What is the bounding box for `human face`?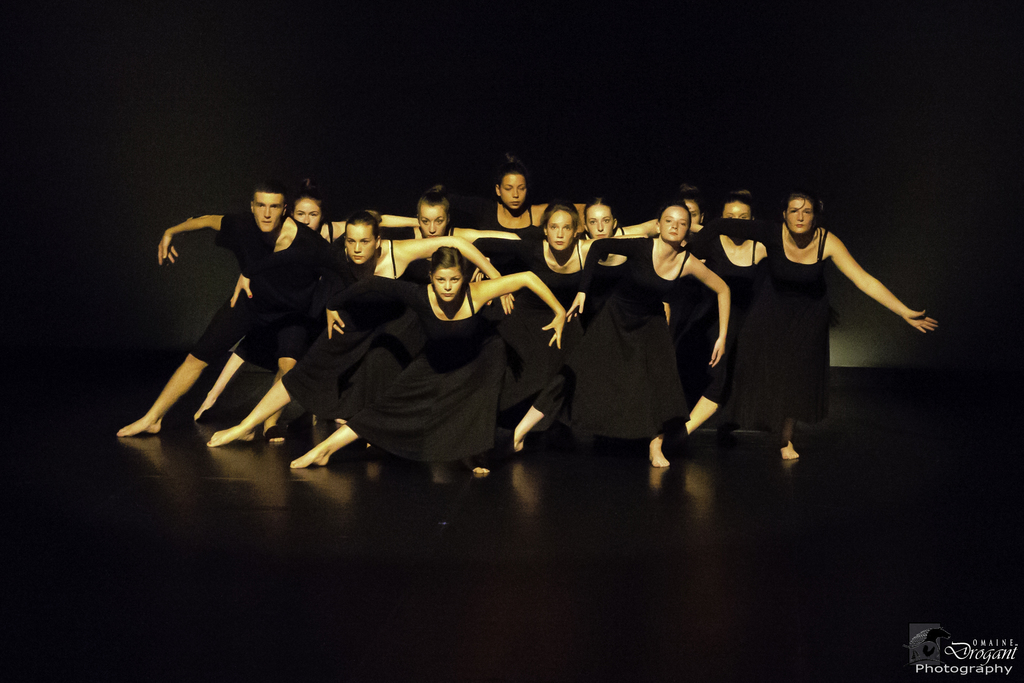
(588, 206, 615, 244).
